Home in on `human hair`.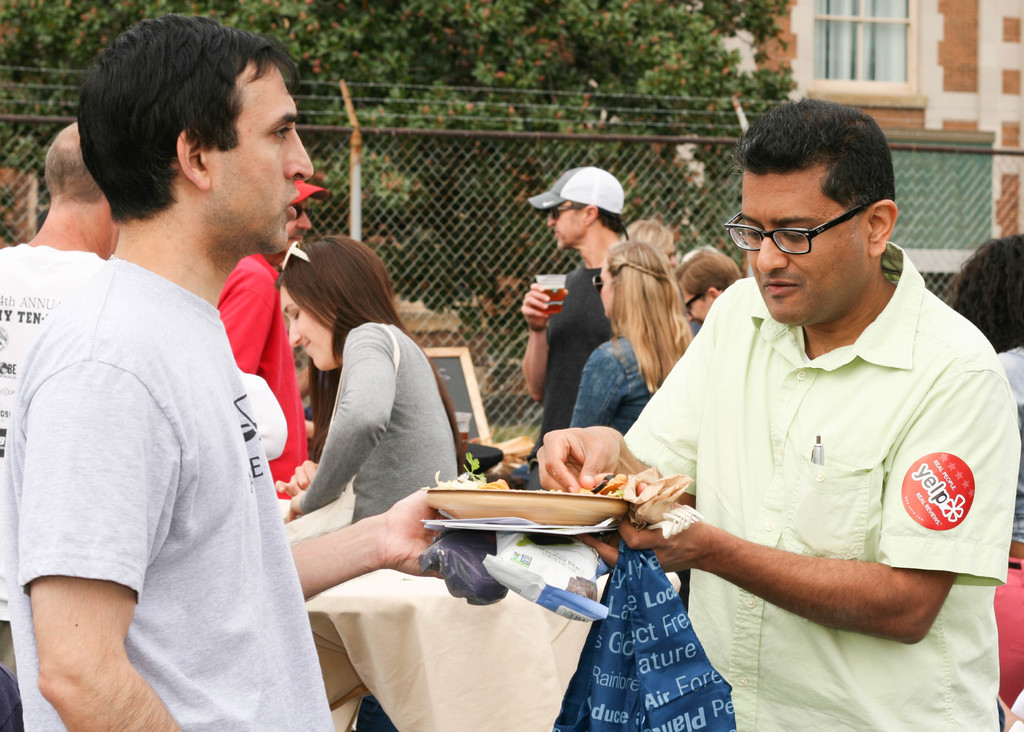
Homed in at <region>37, 134, 108, 207</region>.
